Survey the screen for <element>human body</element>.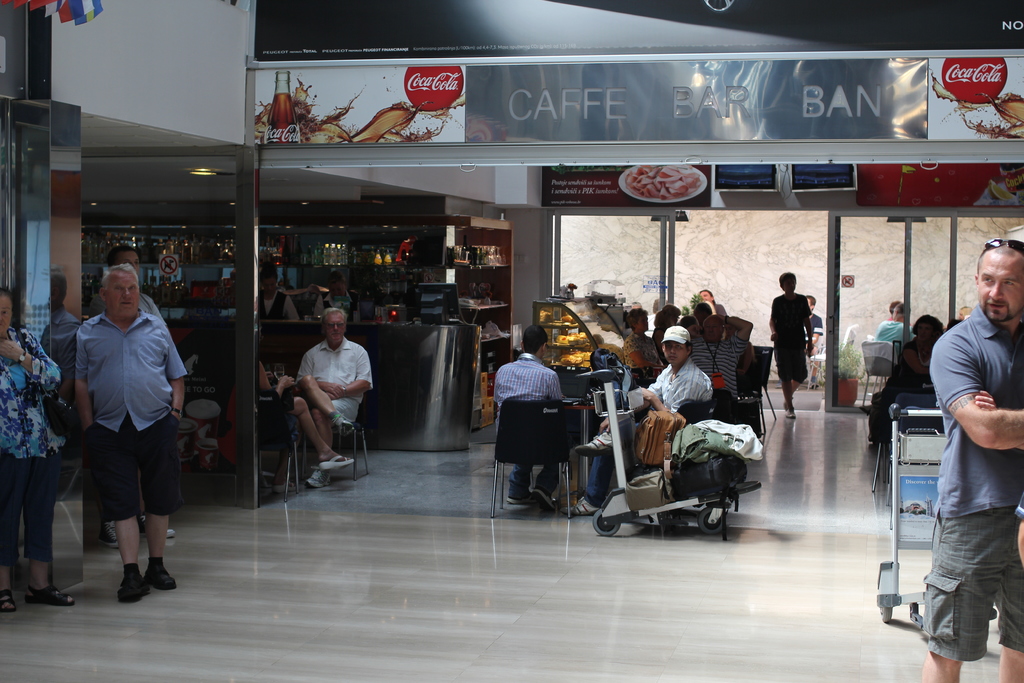
Survey found: crop(72, 258, 186, 598).
